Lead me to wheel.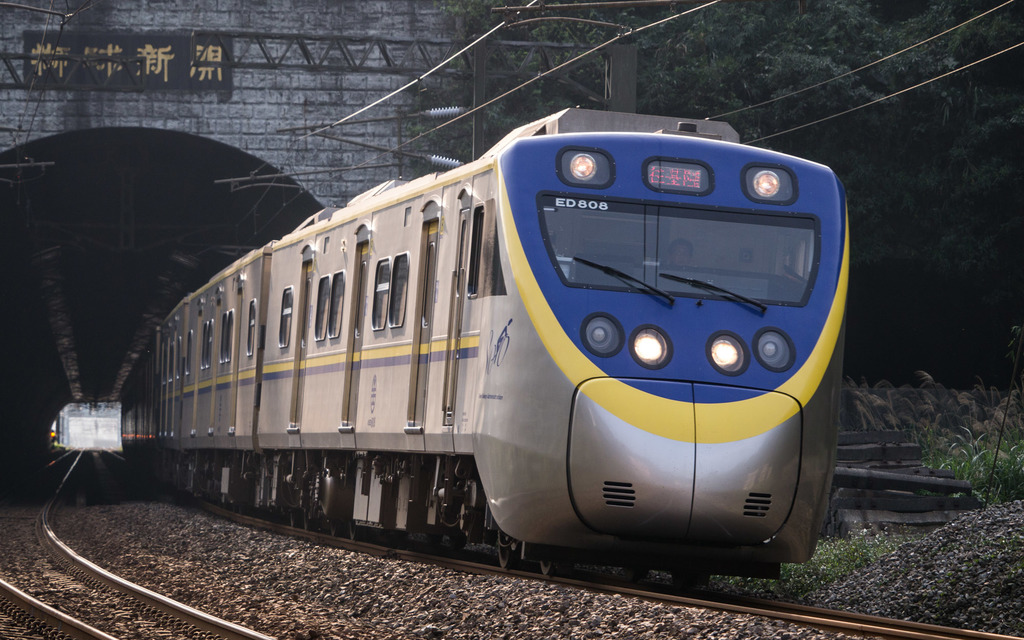
Lead to [left=492, top=533, right=524, bottom=568].
